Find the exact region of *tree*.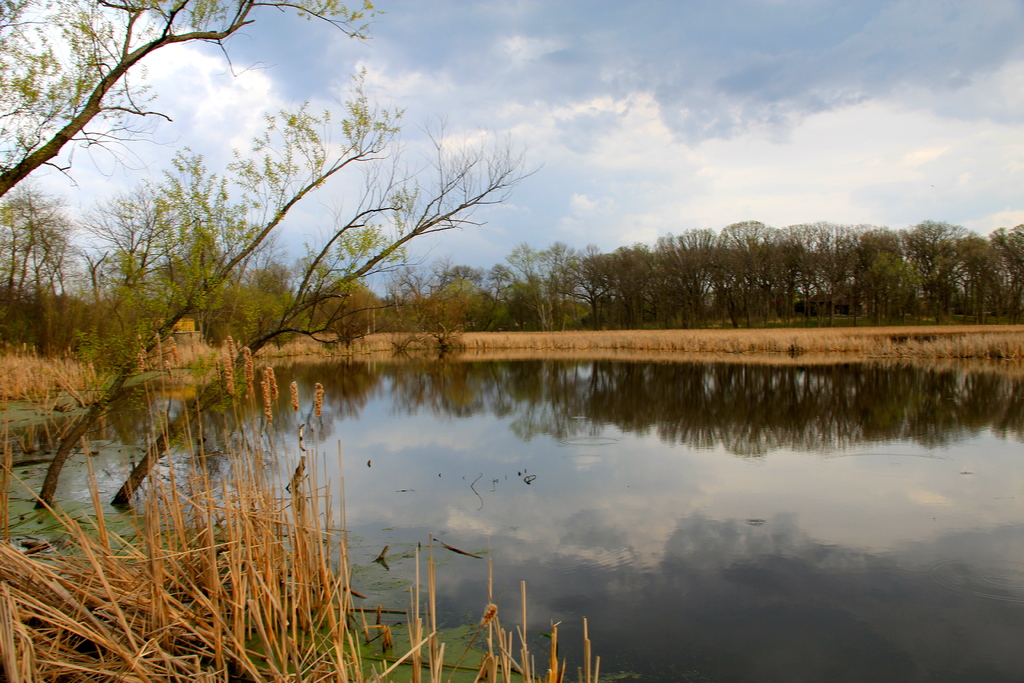
Exact region: [0,0,386,195].
